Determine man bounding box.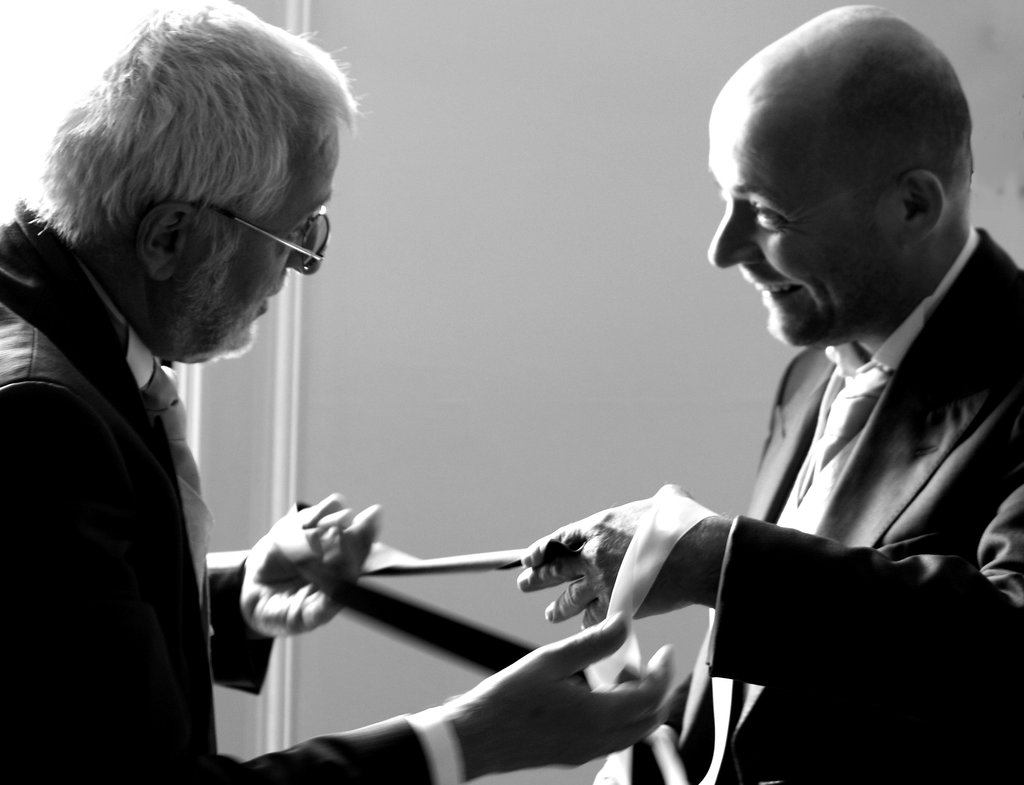
Determined: rect(0, 0, 676, 784).
